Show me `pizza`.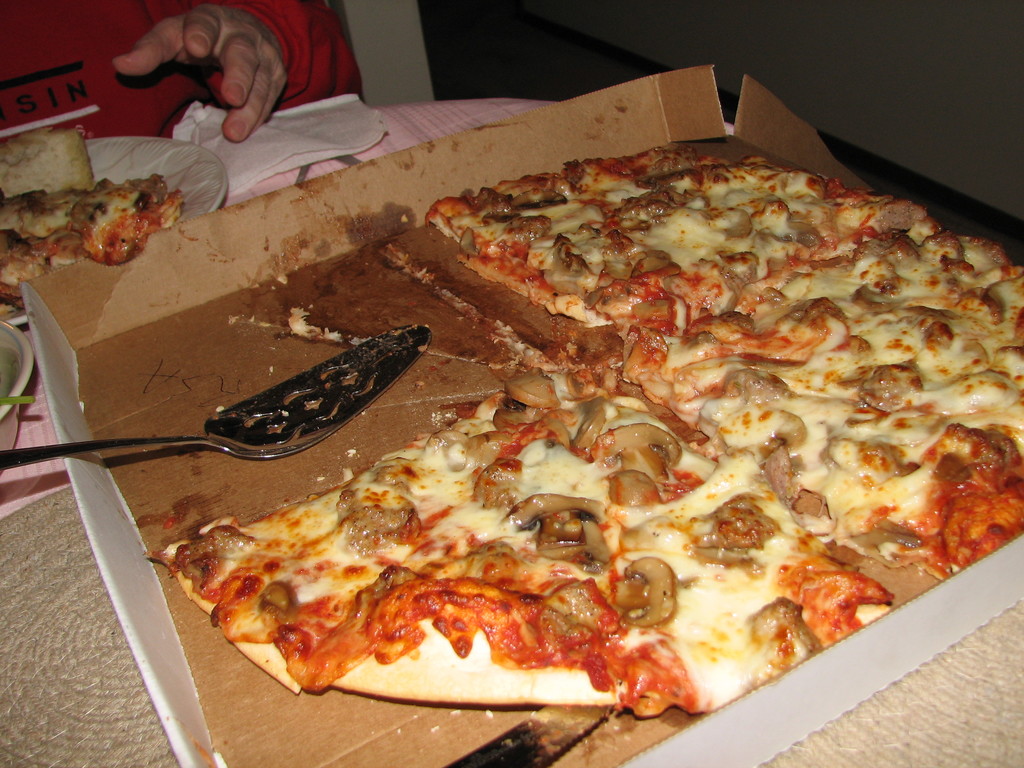
`pizza` is here: left=0, top=145, right=190, bottom=311.
